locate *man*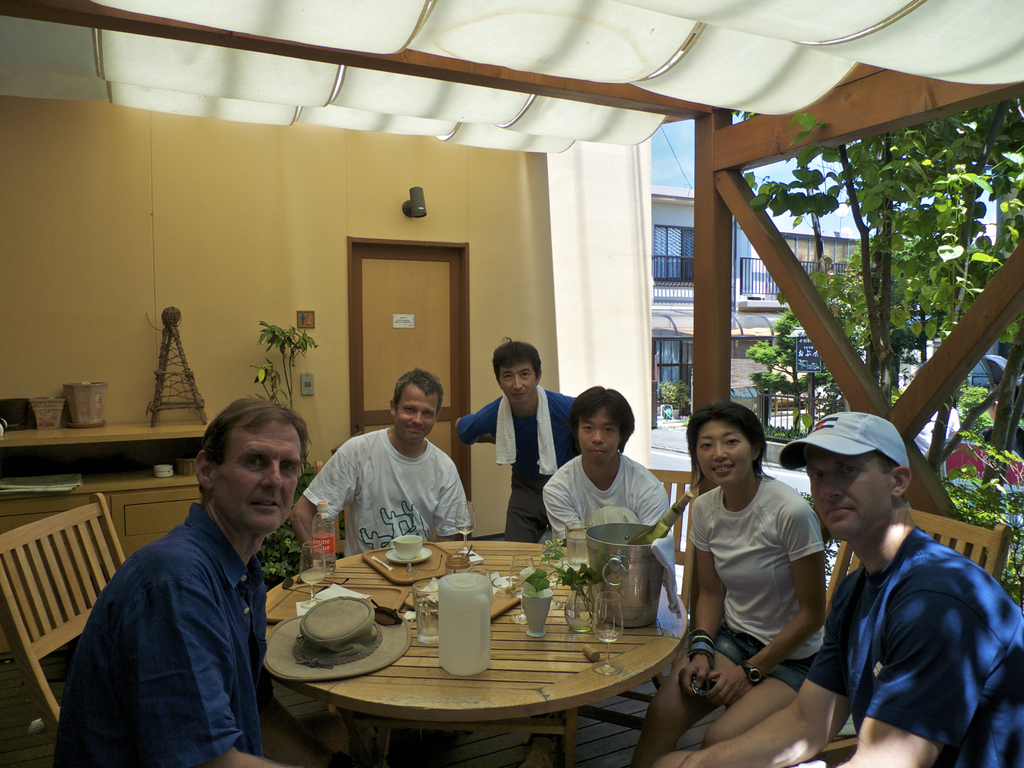
box(60, 398, 324, 756)
